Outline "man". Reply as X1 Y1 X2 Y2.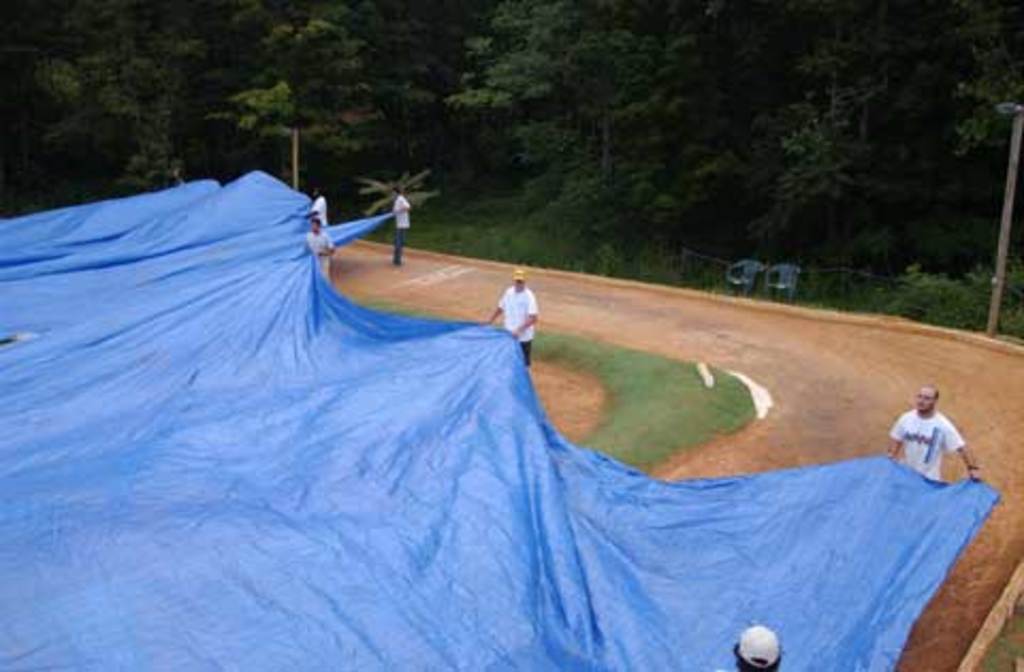
489 269 540 369.
